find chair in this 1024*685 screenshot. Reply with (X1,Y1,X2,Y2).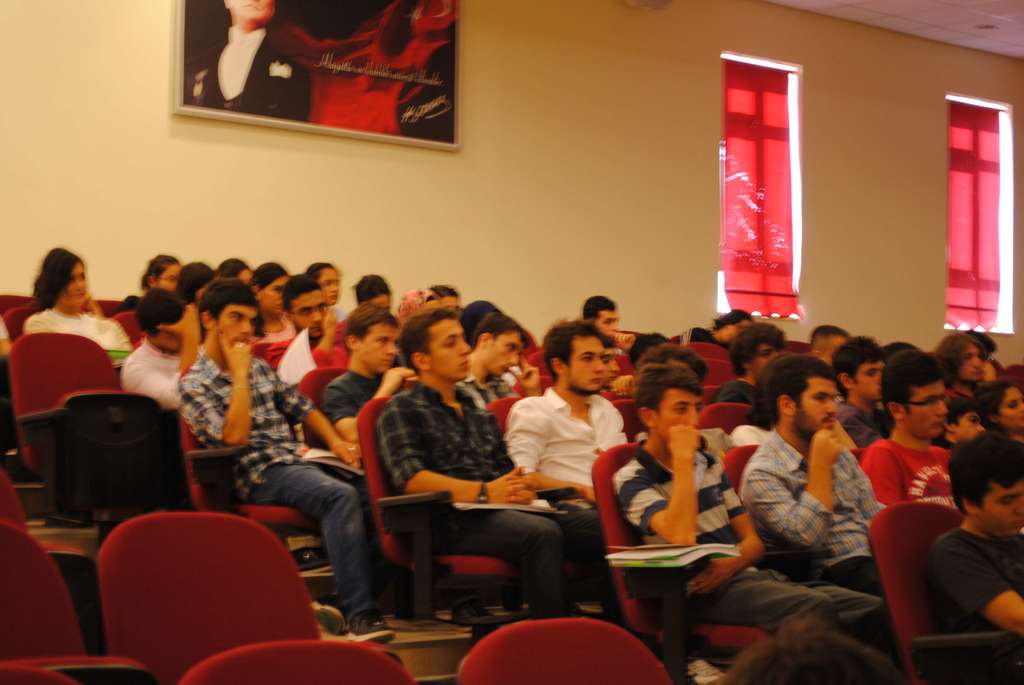
(616,352,635,377).
